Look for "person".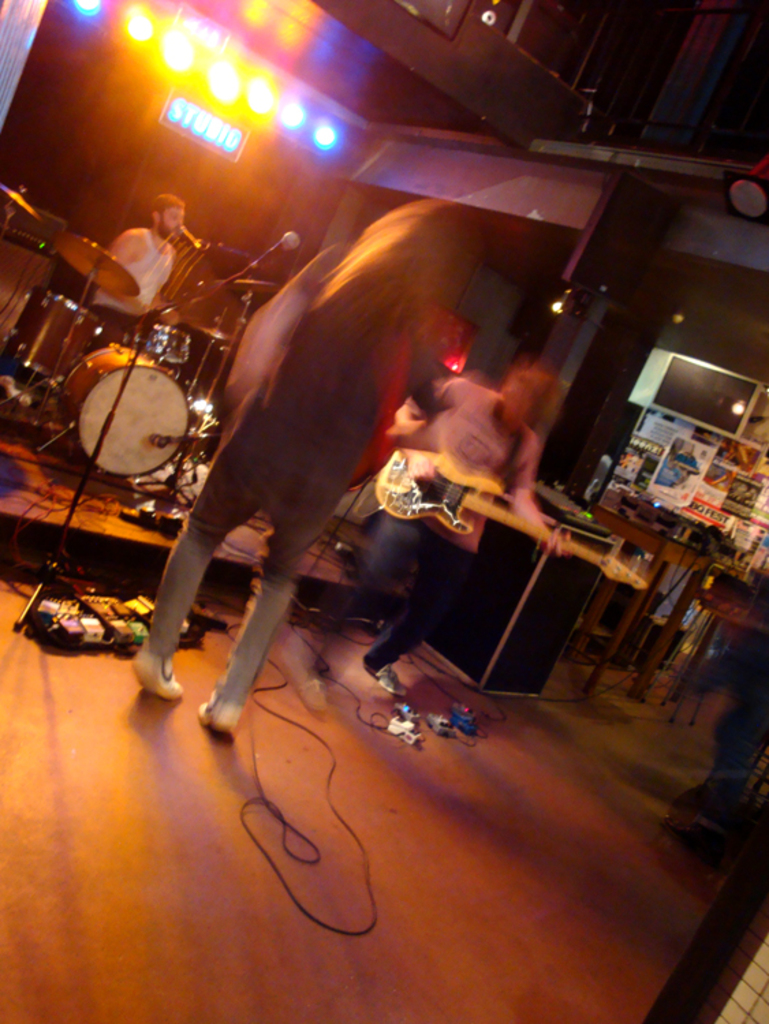
Found: locate(83, 198, 186, 350).
